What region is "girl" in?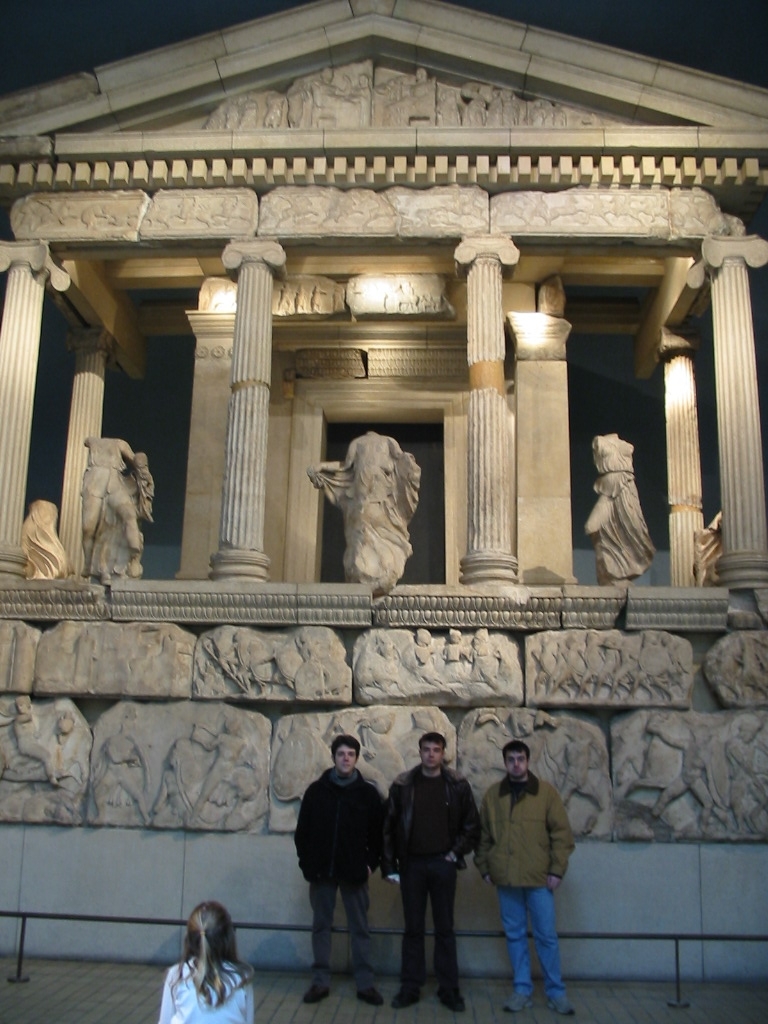
155 896 258 1017.
